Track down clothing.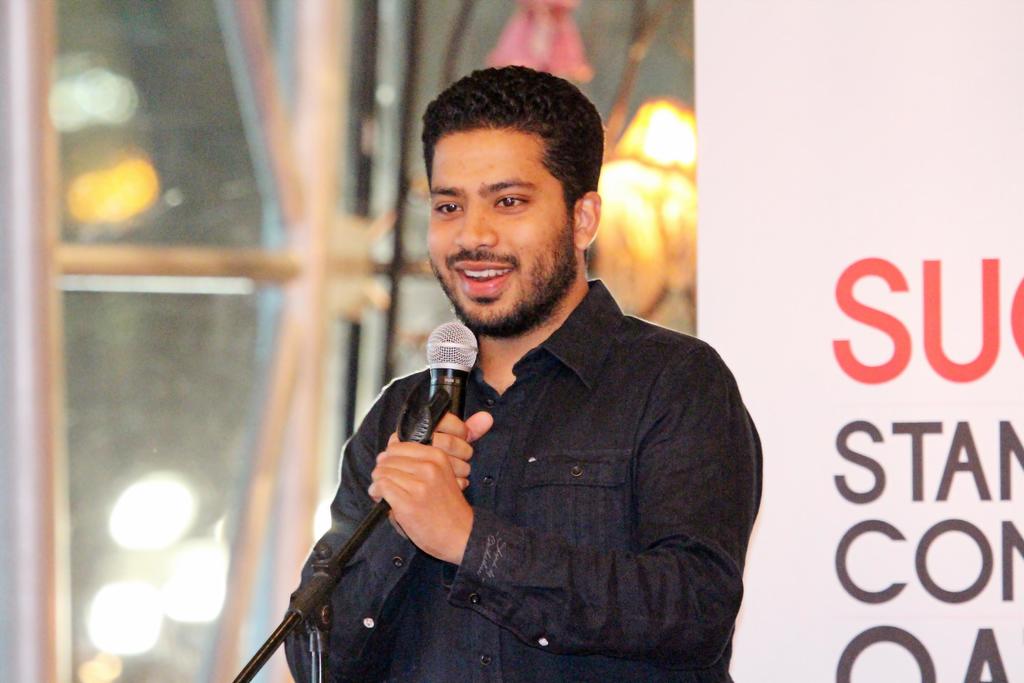
Tracked to bbox=(285, 272, 791, 670).
